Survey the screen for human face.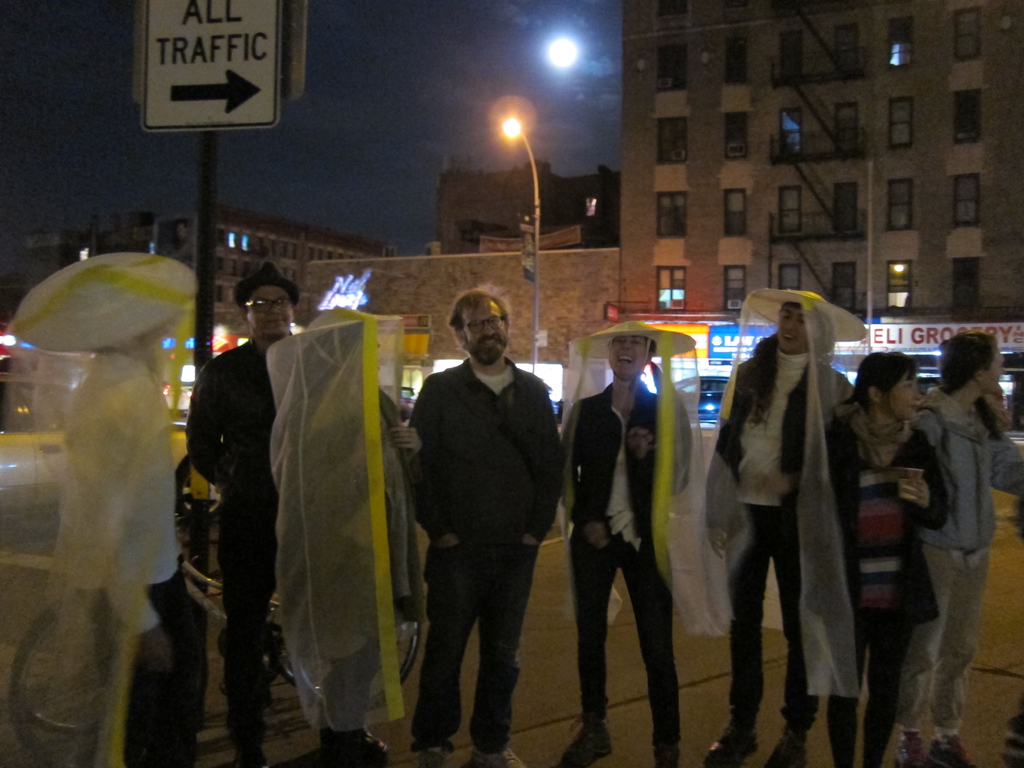
Survey found: [246, 285, 292, 333].
